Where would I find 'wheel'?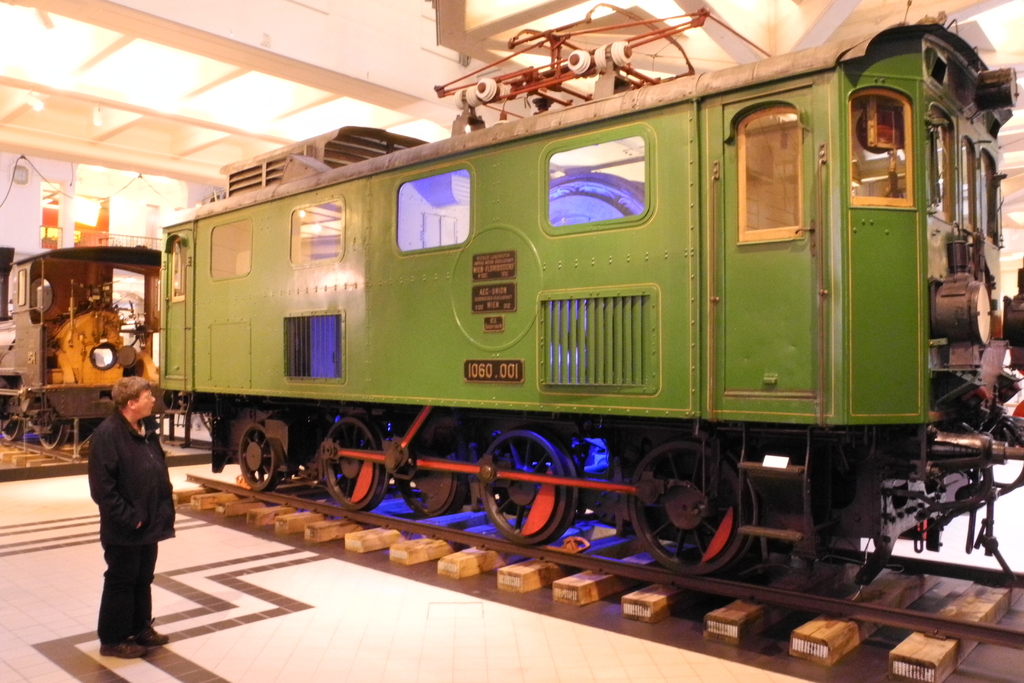
At 240, 425, 275, 488.
